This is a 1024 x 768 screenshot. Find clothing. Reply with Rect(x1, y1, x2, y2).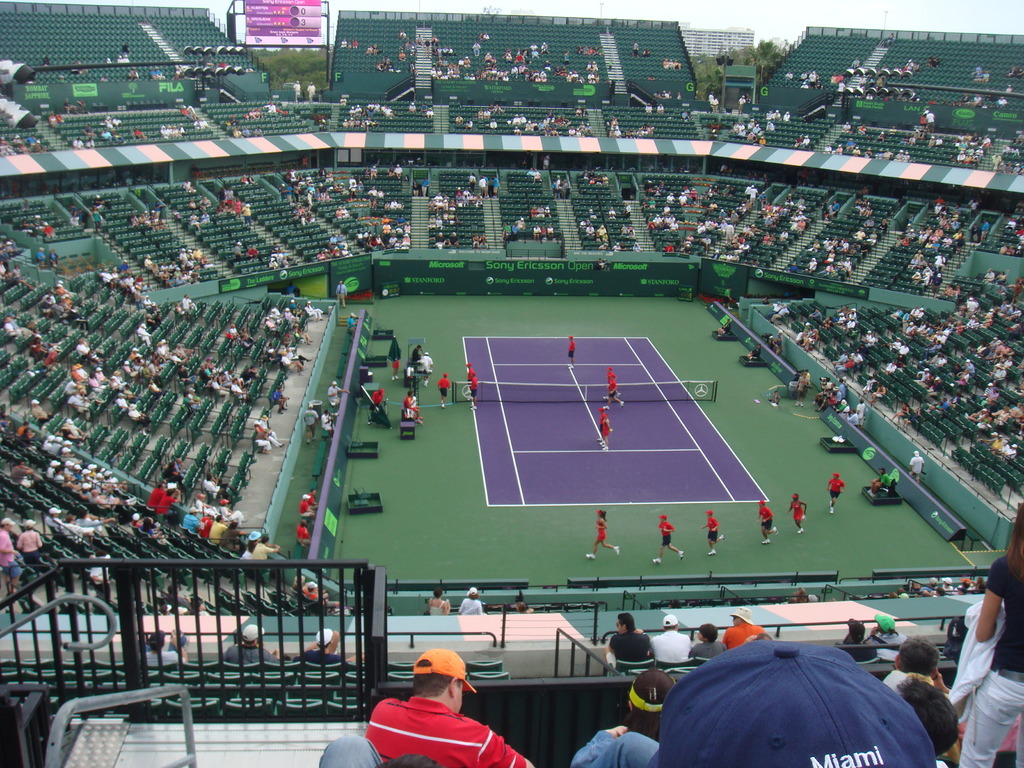
Rect(412, 349, 417, 362).
